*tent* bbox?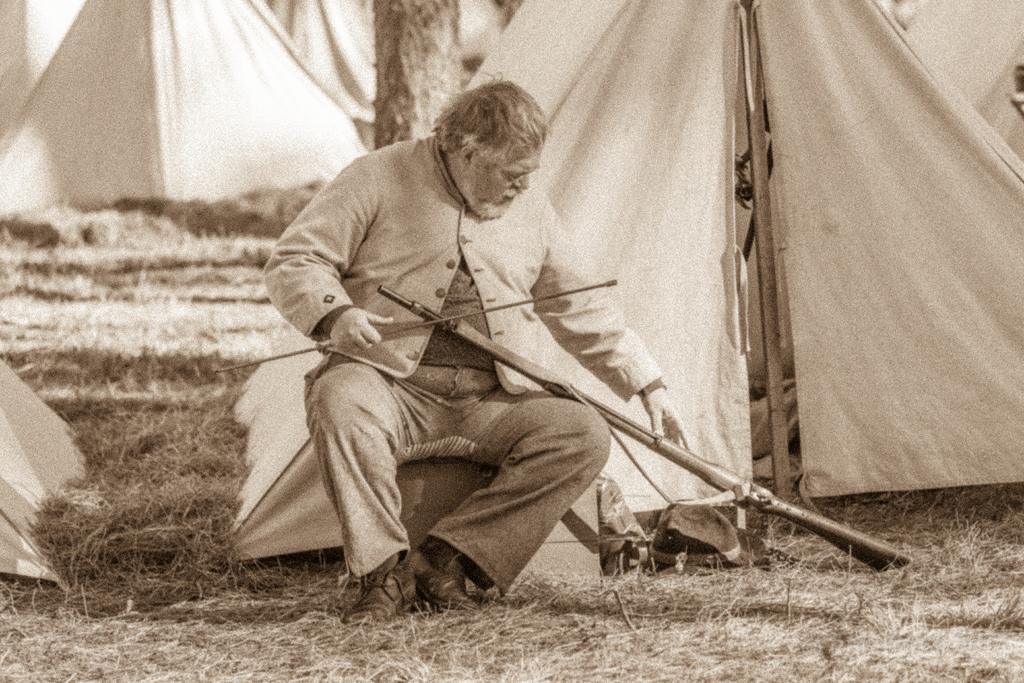
bbox=(0, 0, 377, 211)
